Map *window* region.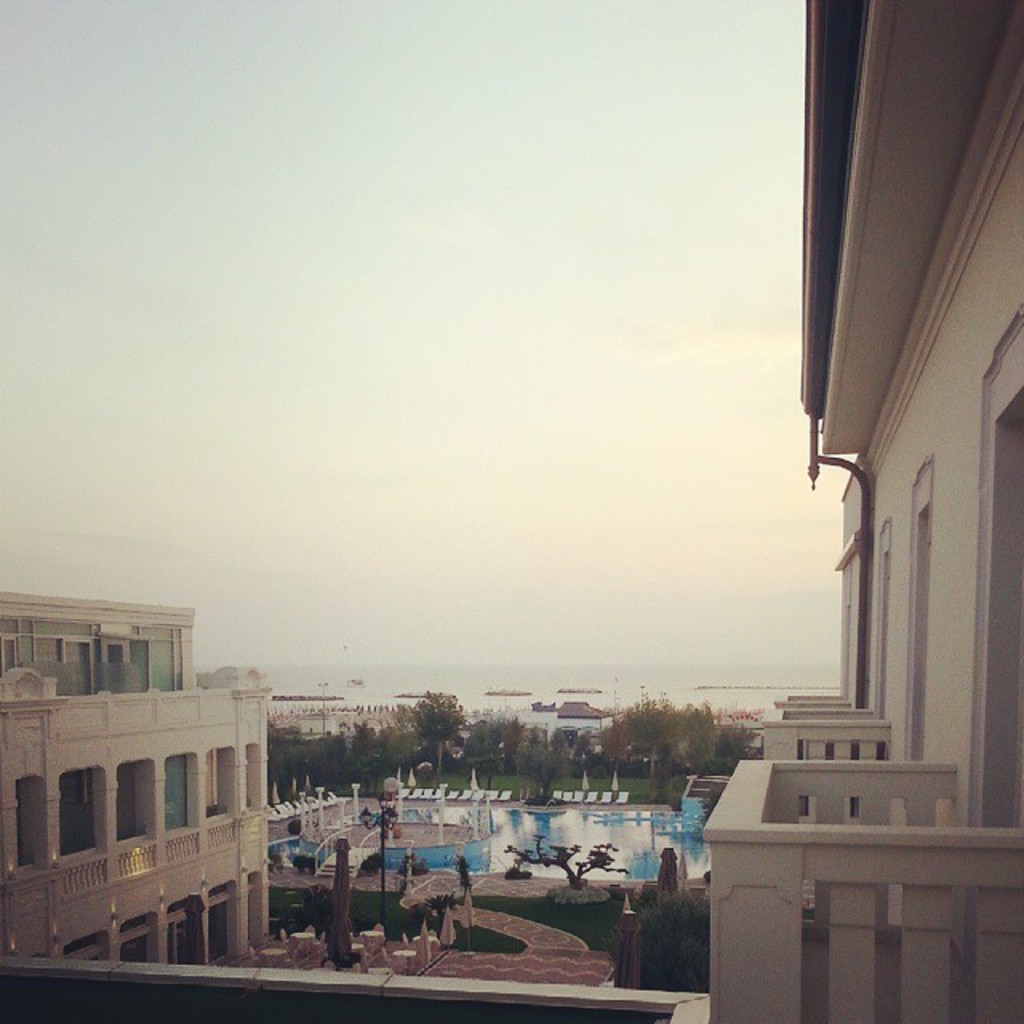
Mapped to (x1=205, y1=880, x2=235, y2=966).
